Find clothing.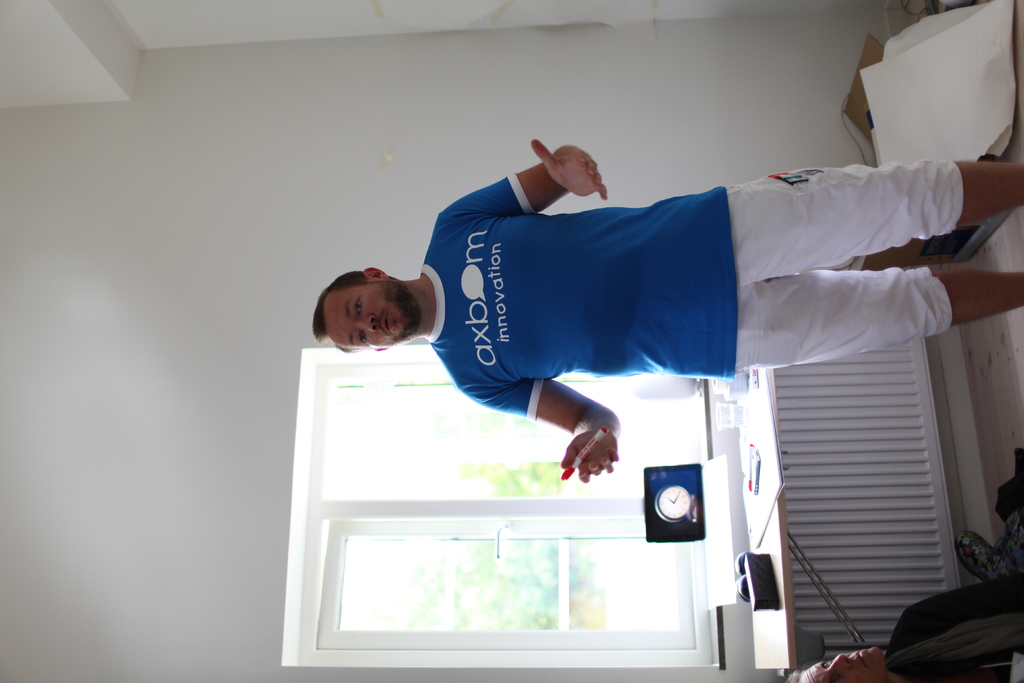
detection(386, 143, 926, 463).
